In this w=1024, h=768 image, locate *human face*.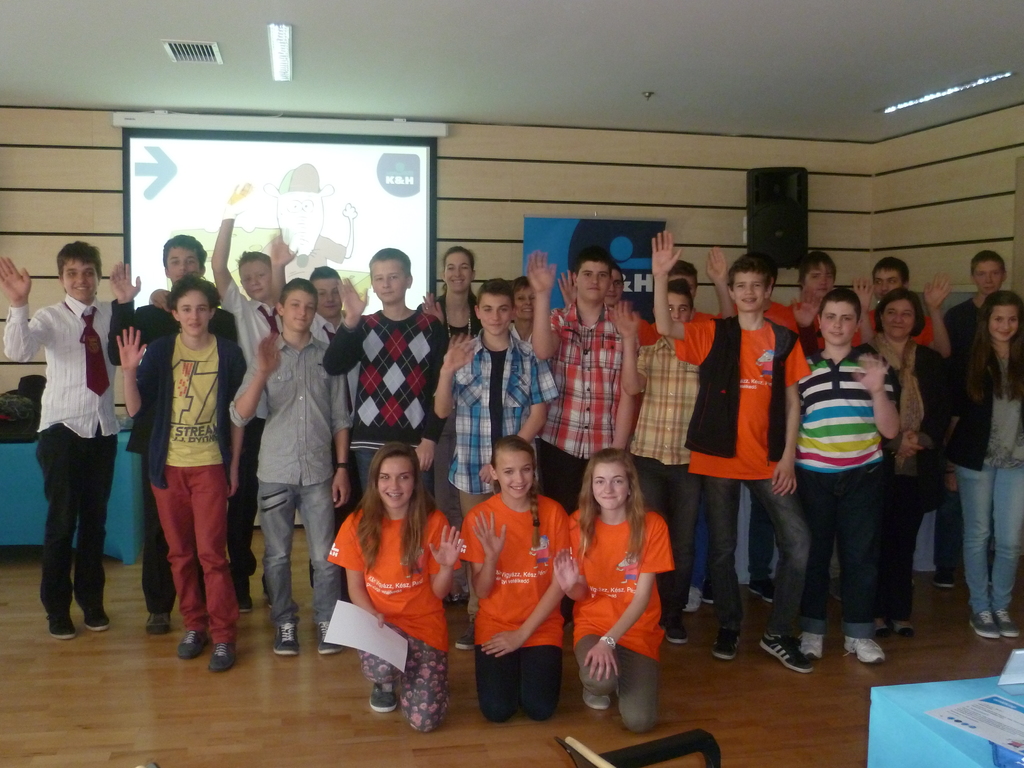
Bounding box: 374,458,413,506.
